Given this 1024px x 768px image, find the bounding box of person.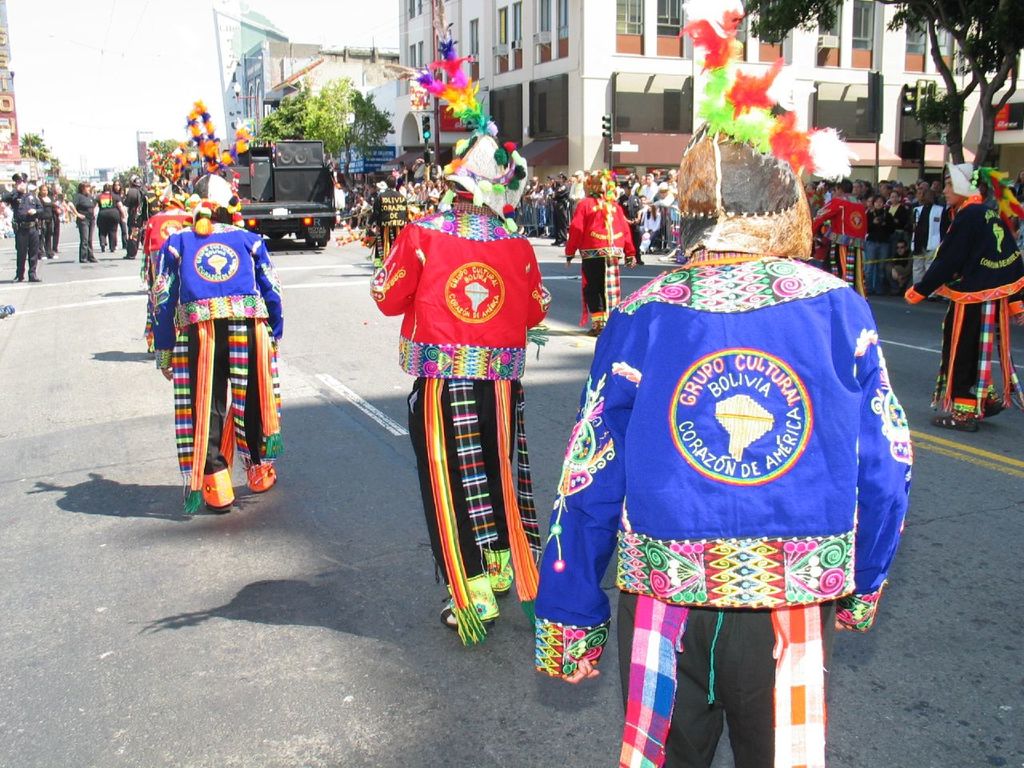
{"left": 400, "top": 172, "right": 420, "bottom": 214}.
